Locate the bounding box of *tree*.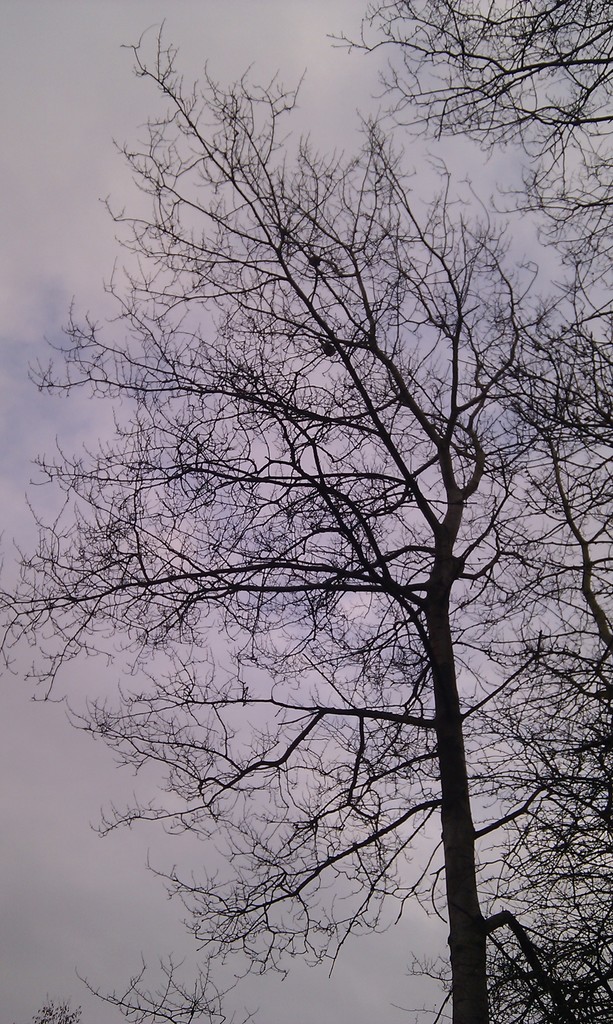
Bounding box: l=330, t=0, r=612, b=174.
